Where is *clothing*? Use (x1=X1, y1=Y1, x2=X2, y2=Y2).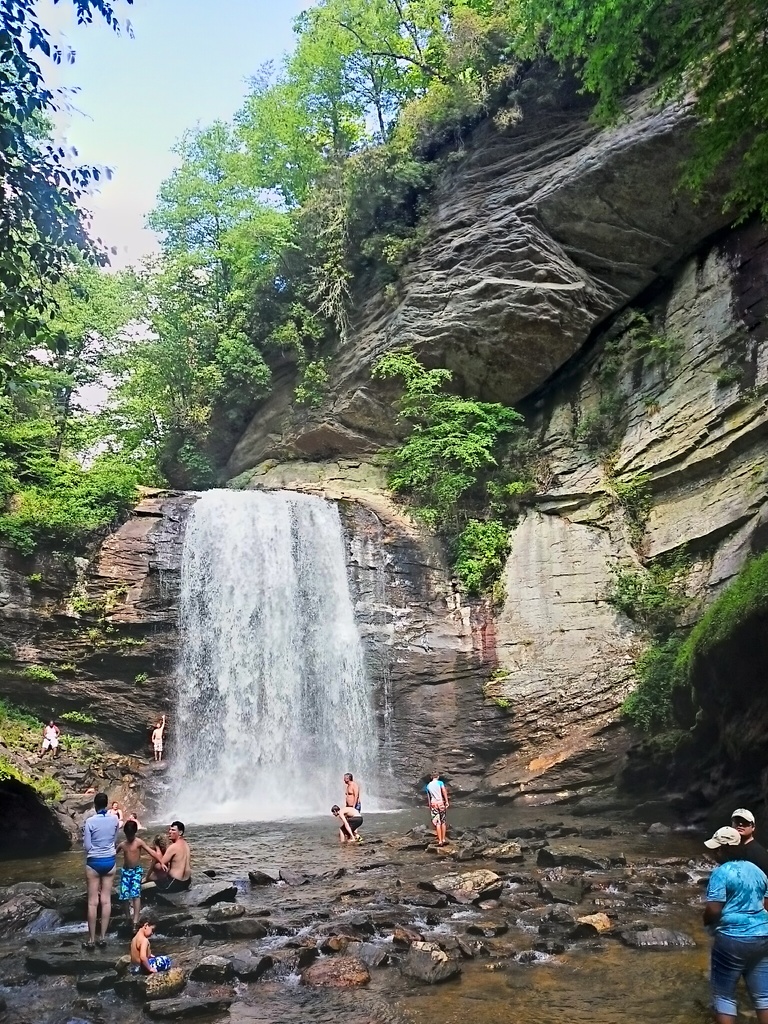
(x1=701, y1=861, x2=767, y2=1022).
